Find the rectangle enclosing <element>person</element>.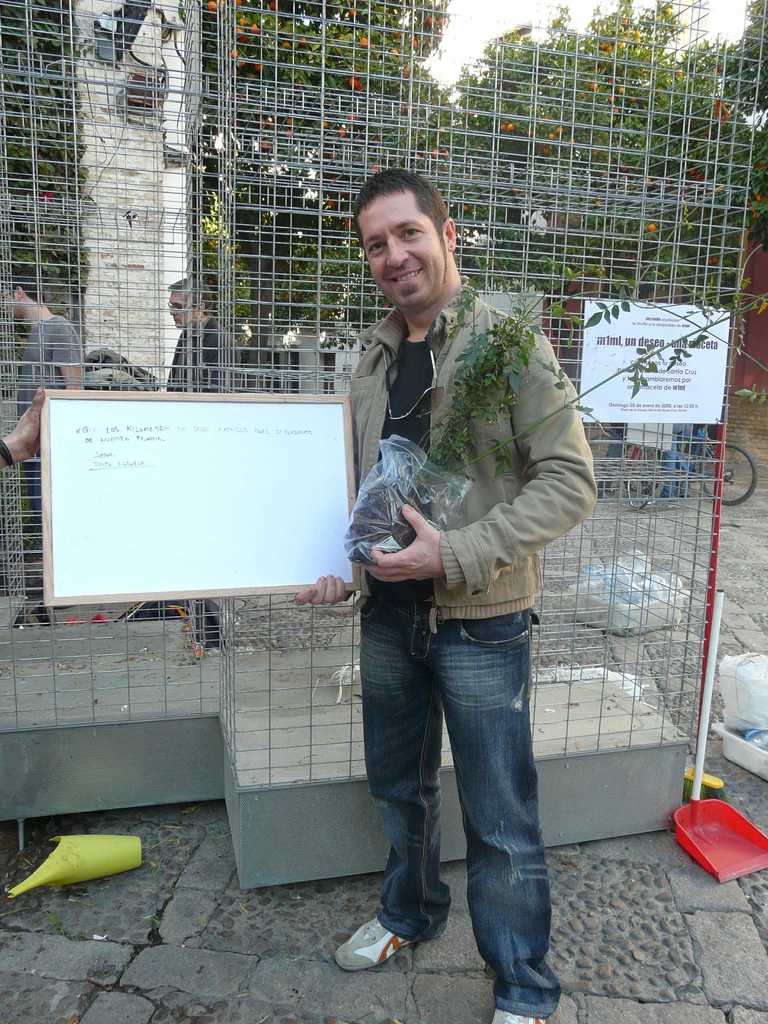
pyautogui.locateOnScreen(314, 163, 592, 976).
